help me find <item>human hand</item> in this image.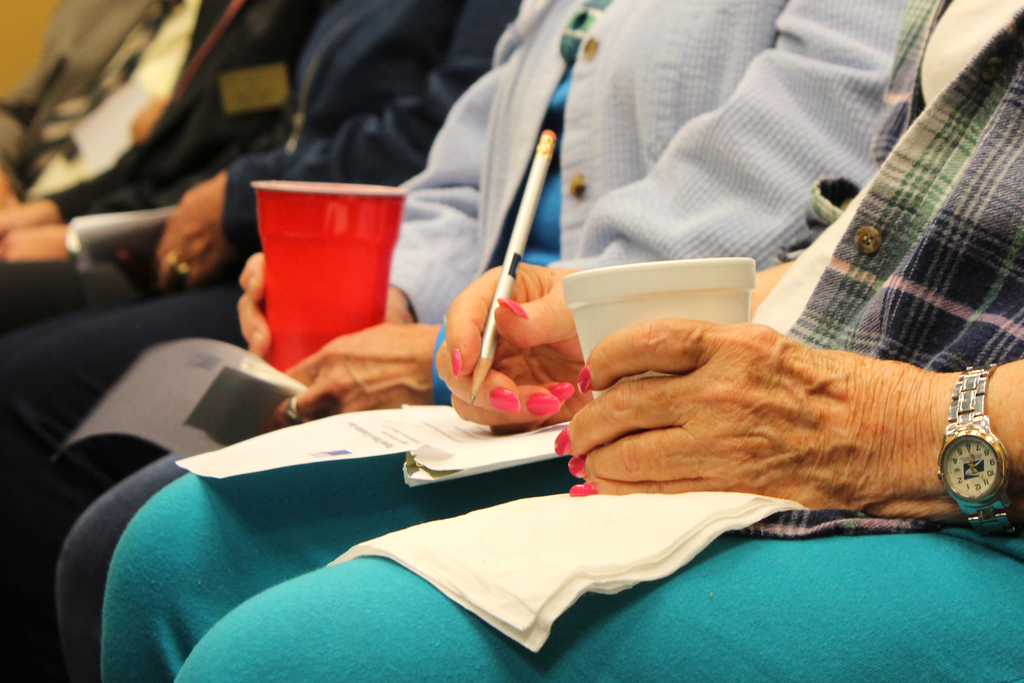
Found it: {"x1": 236, "y1": 249, "x2": 418, "y2": 325}.
